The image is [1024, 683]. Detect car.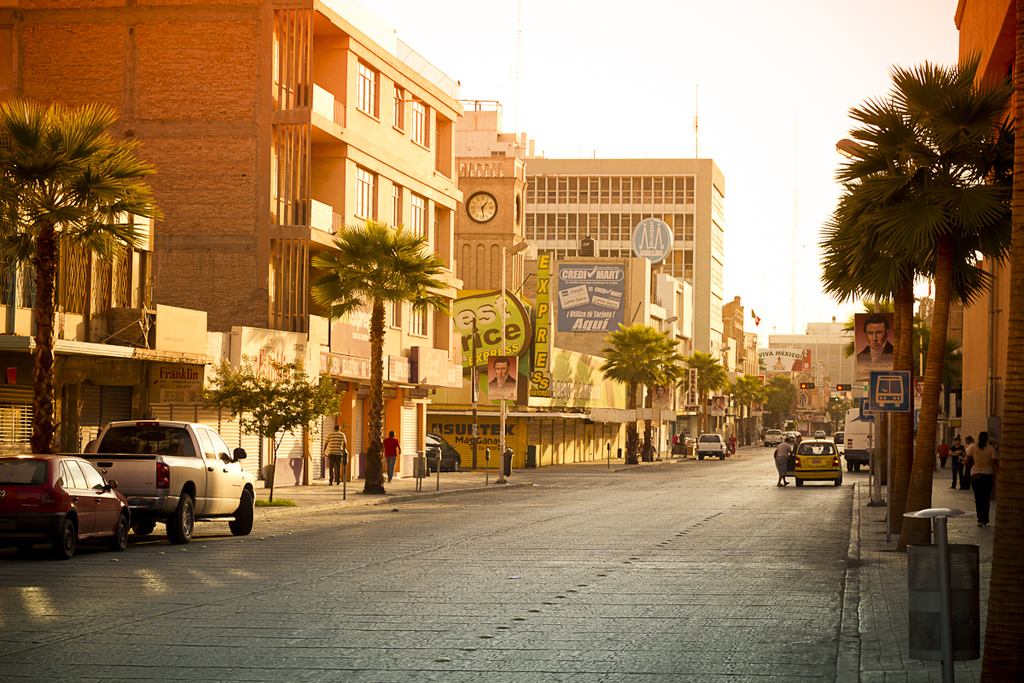
Detection: l=420, t=429, r=463, b=471.
